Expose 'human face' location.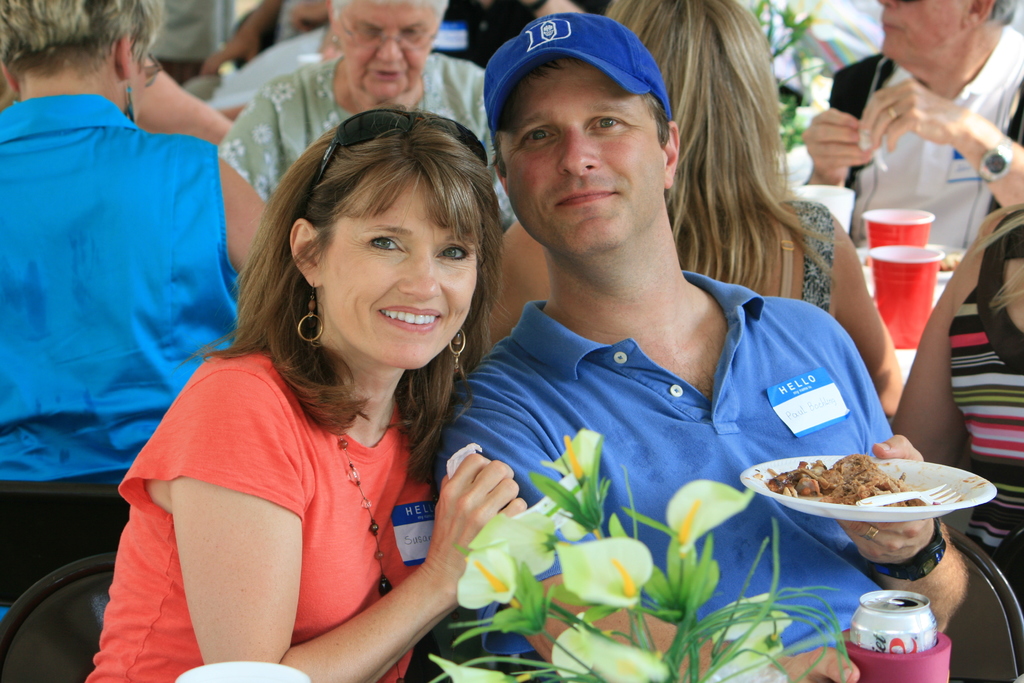
Exposed at rect(335, 0, 440, 103).
